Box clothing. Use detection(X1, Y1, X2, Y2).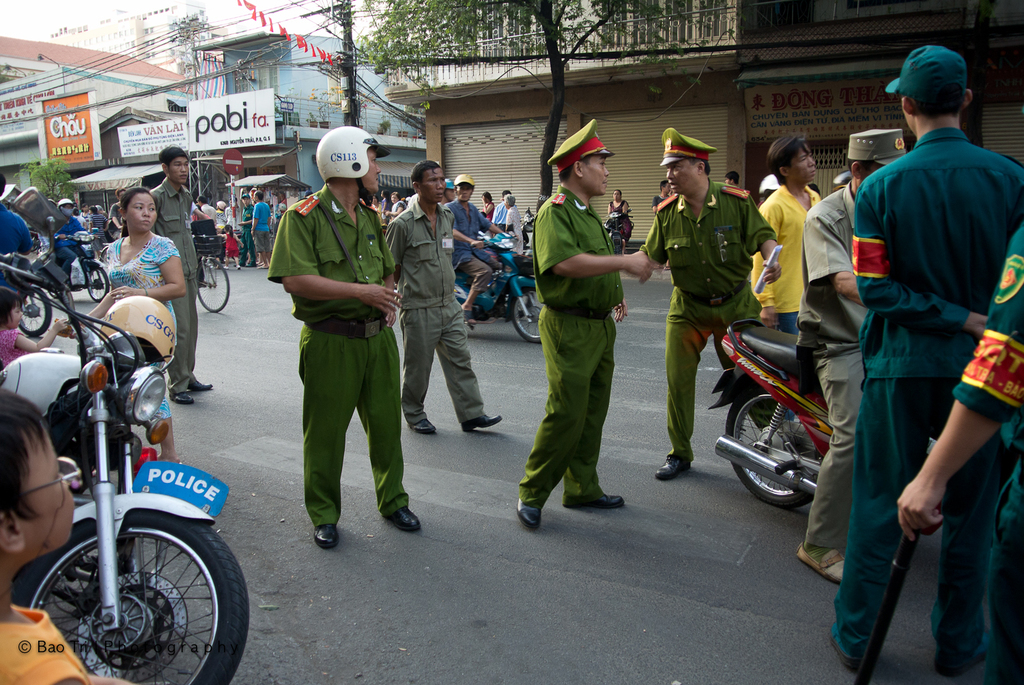
detection(268, 153, 410, 532).
